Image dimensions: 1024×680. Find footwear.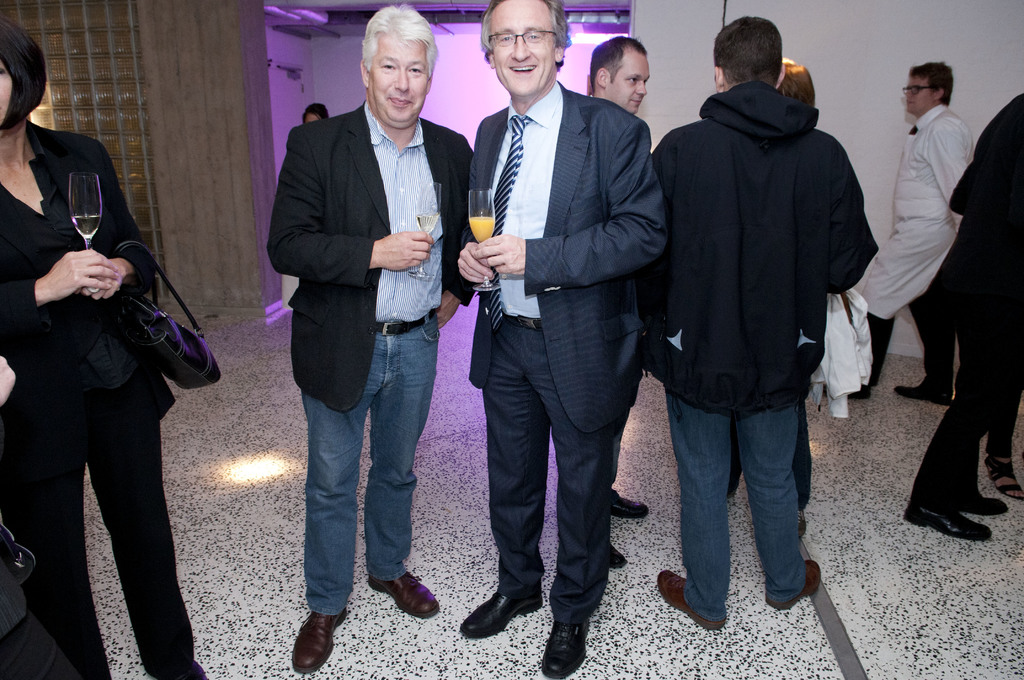
region(895, 375, 950, 403).
